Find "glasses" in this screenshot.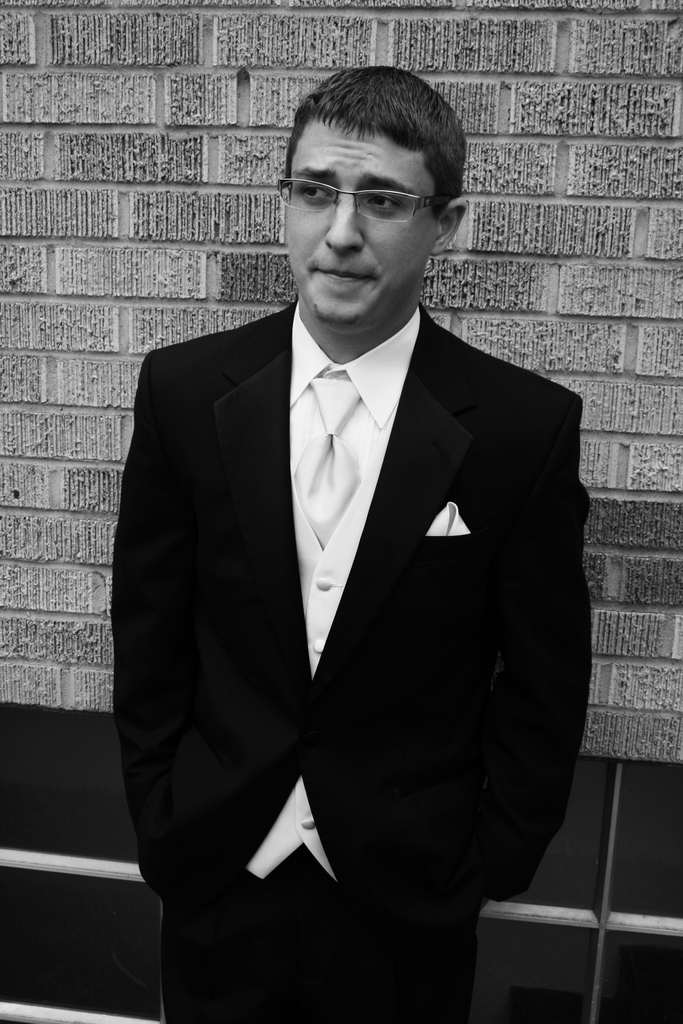
The bounding box for "glasses" is crop(284, 164, 456, 209).
